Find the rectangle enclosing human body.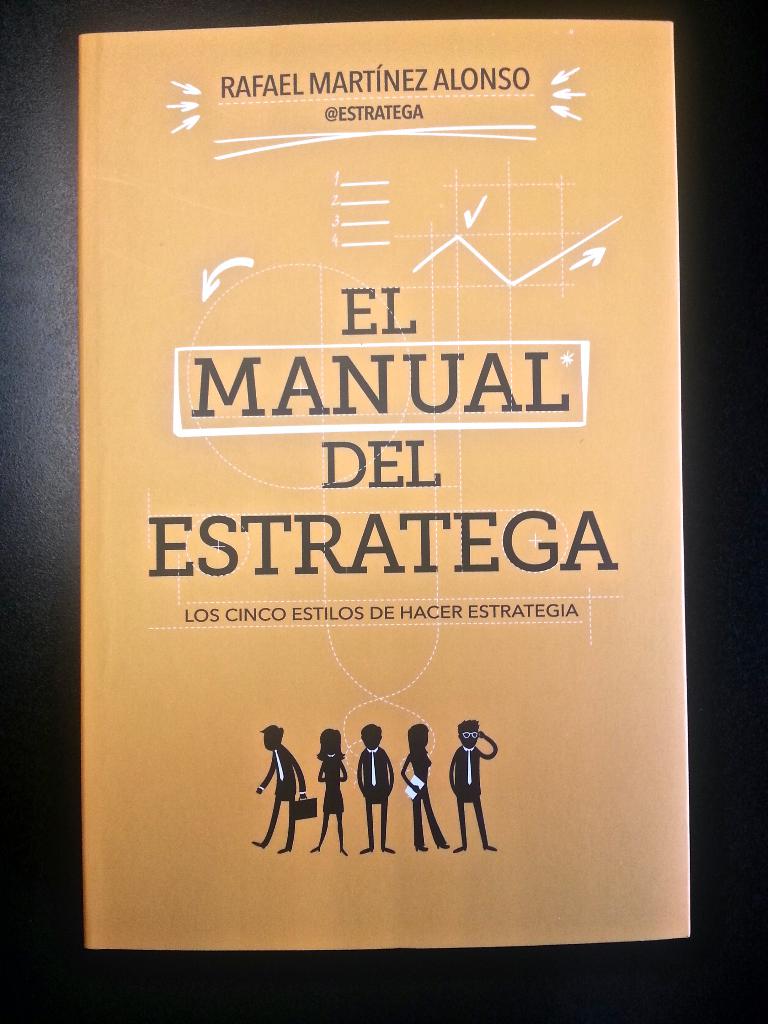
bbox(254, 720, 308, 851).
